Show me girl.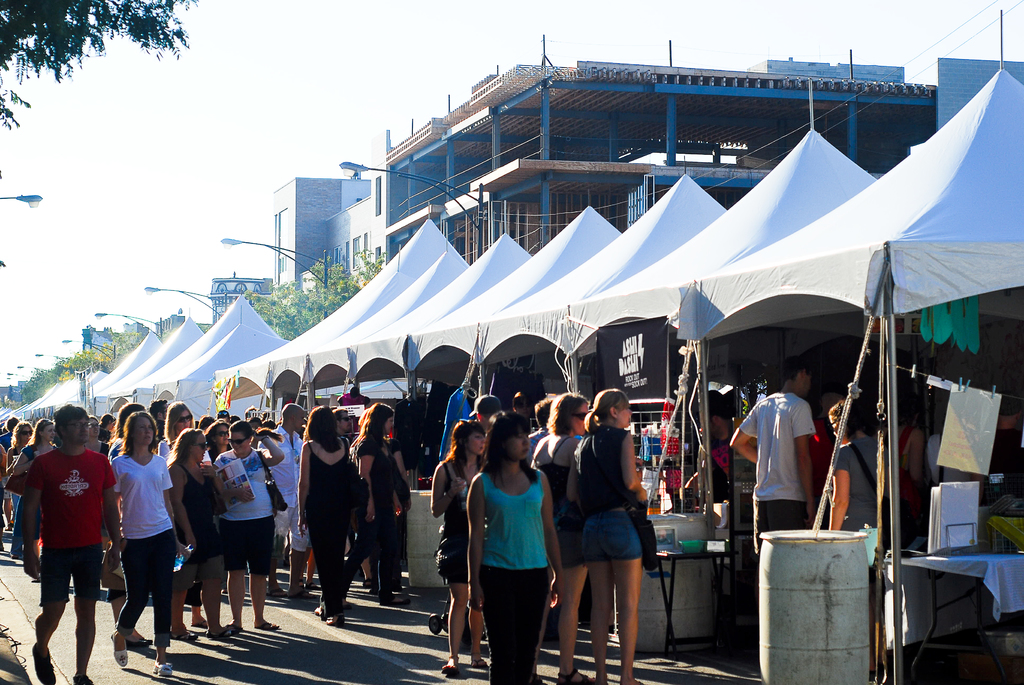
girl is here: x1=172 y1=426 x2=228 y2=643.
